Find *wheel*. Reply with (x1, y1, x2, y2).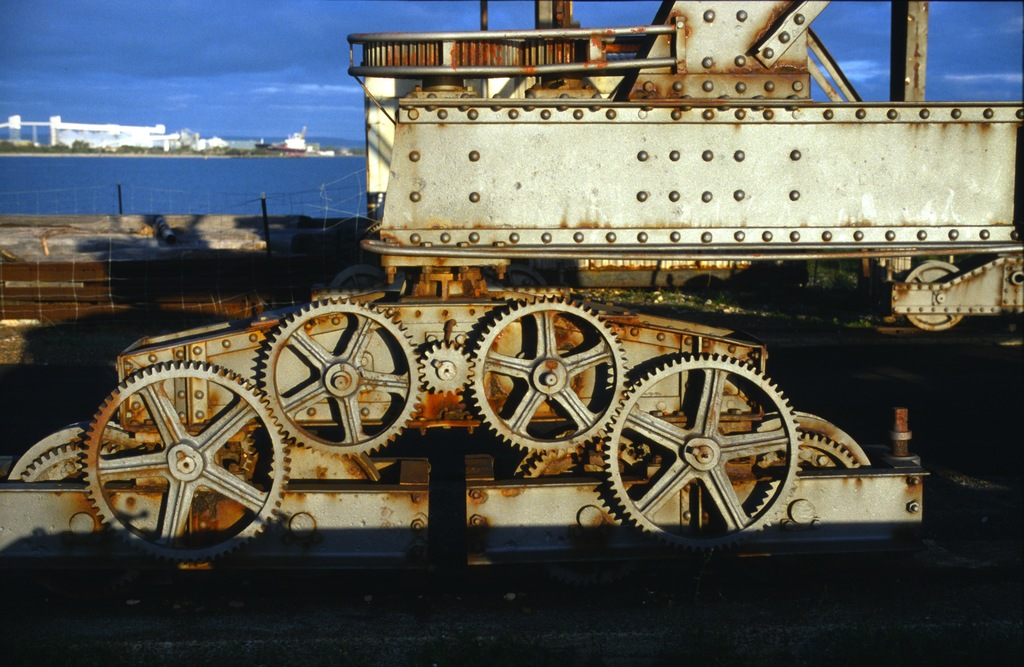
(21, 447, 124, 483).
